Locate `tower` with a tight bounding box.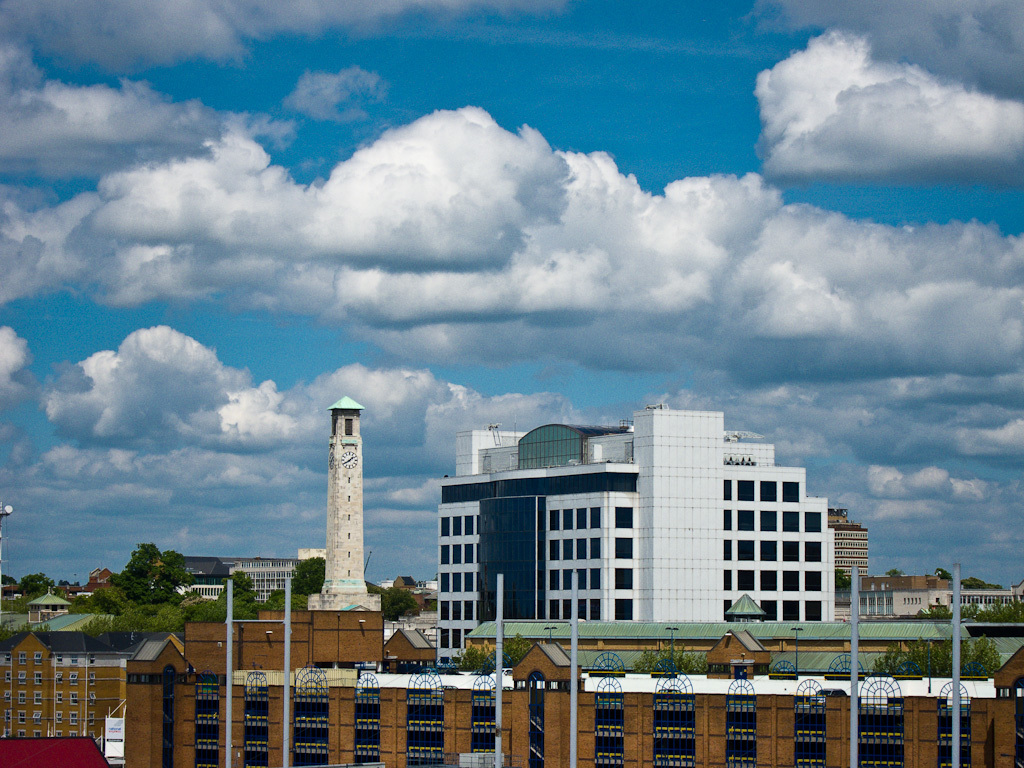
<region>449, 418, 848, 647</region>.
